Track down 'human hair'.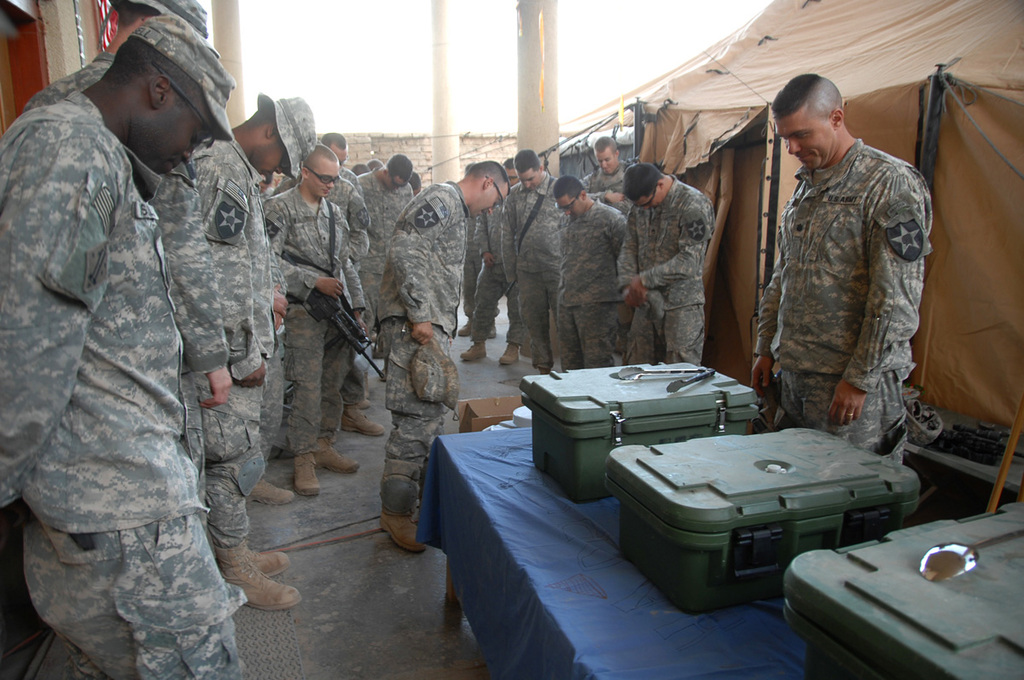
Tracked to bbox(102, 36, 208, 113).
